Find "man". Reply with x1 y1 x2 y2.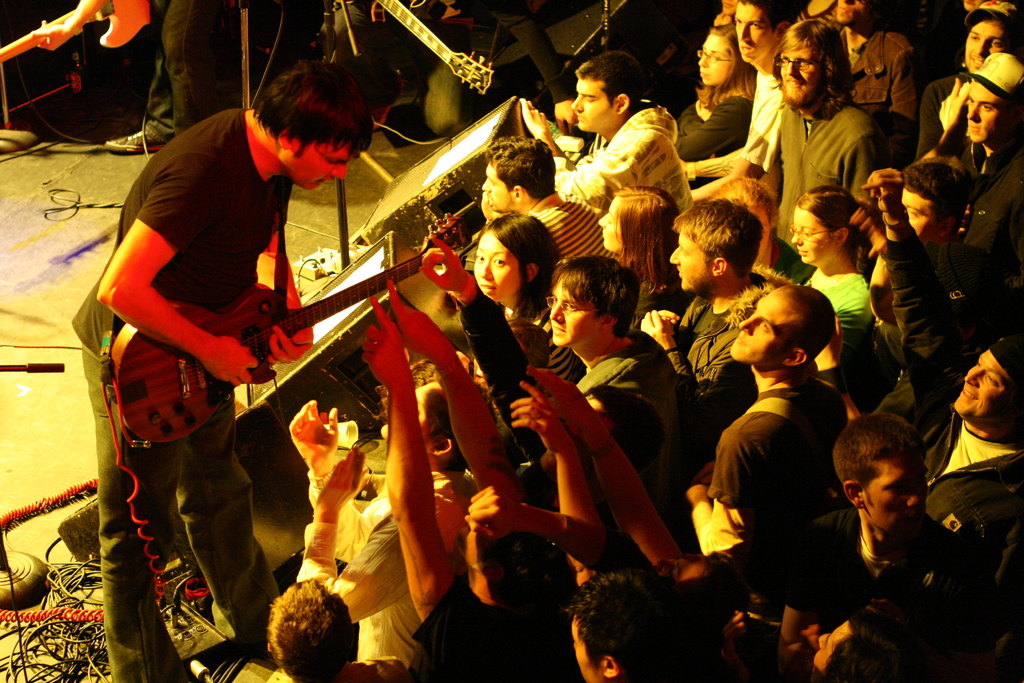
831 0 922 160.
